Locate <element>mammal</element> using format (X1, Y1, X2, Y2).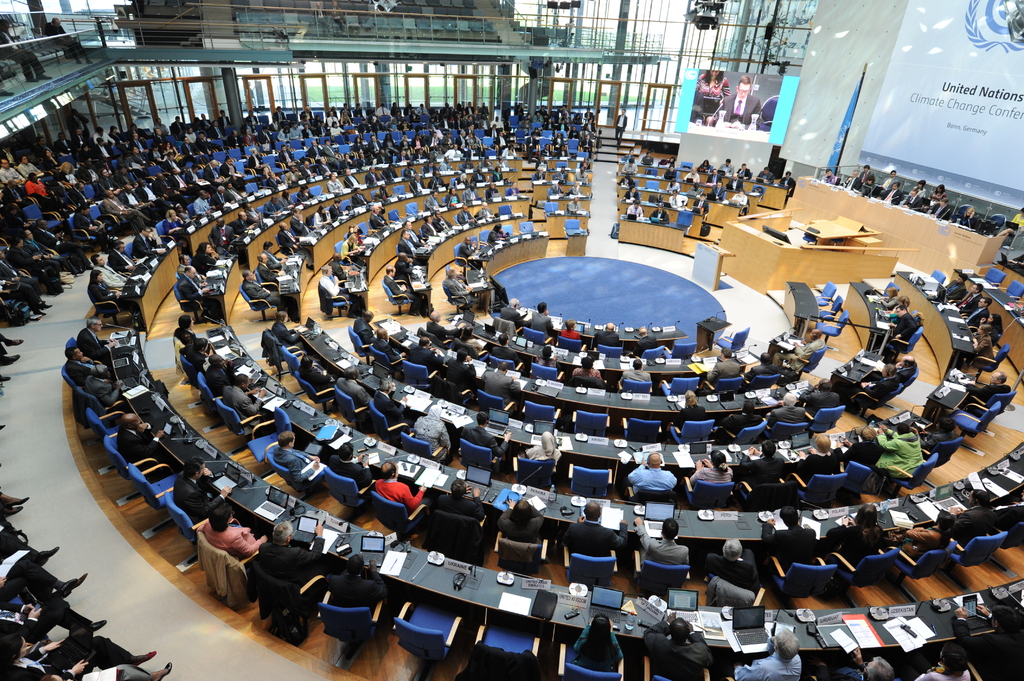
(916, 412, 955, 456).
